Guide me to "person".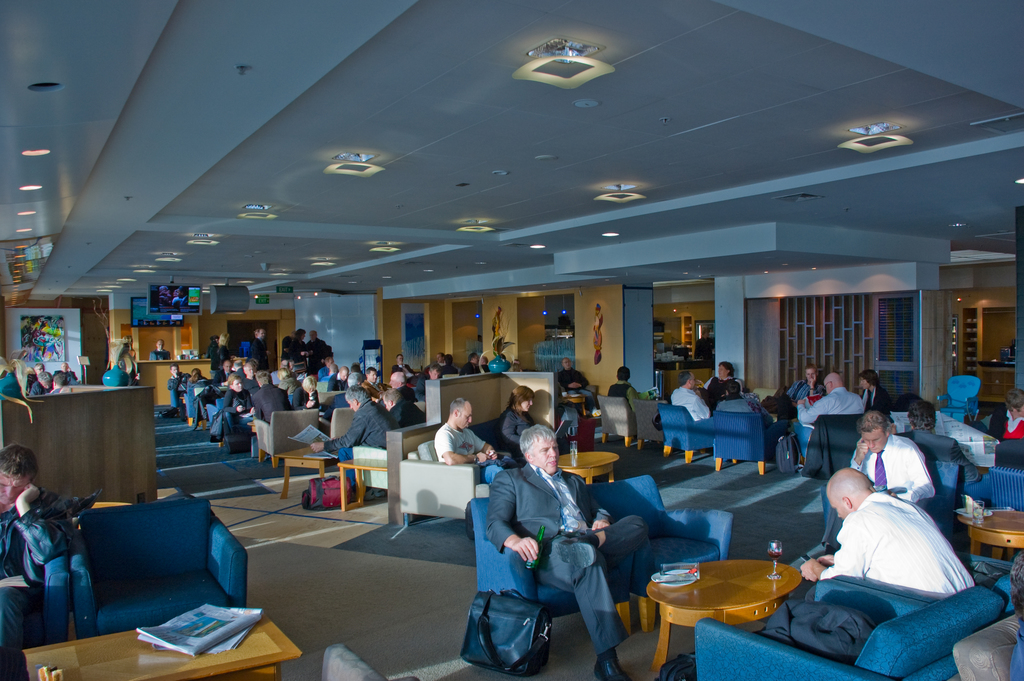
Guidance: {"left": 849, "top": 401, "right": 943, "bottom": 504}.
